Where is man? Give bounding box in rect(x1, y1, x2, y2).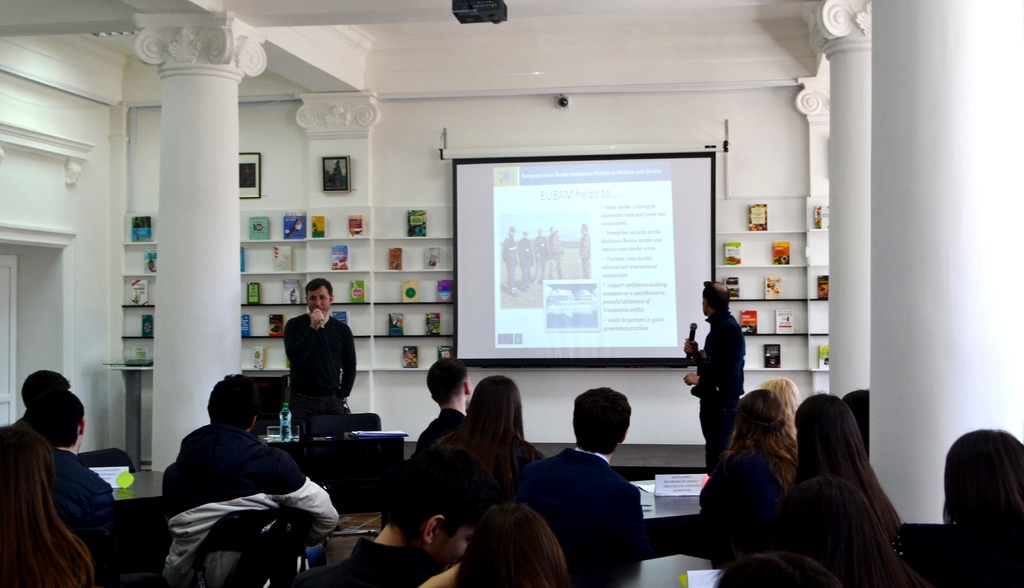
rect(514, 388, 644, 587).
